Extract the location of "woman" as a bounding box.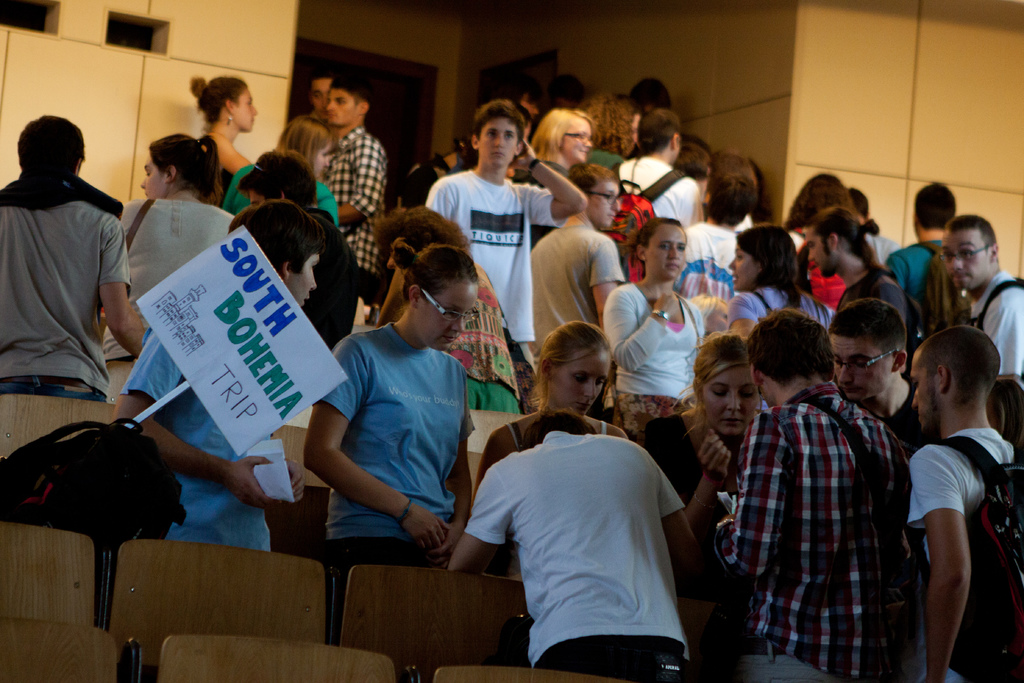
(left=602, top=215, right=710, bottom=509).
